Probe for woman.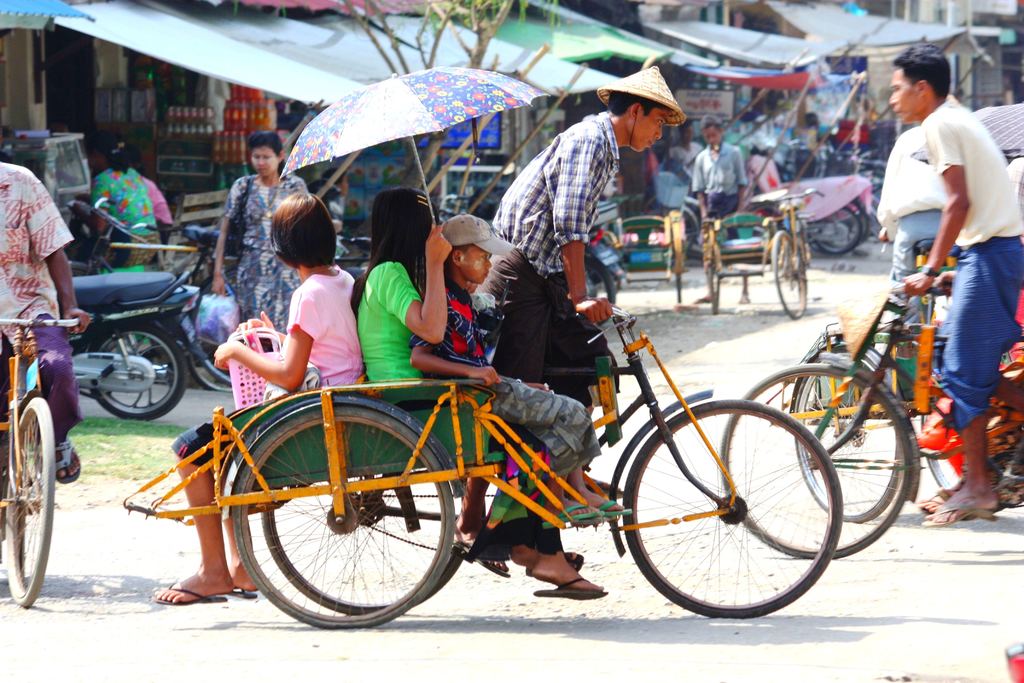
Probe result: 211 132 307 329.
